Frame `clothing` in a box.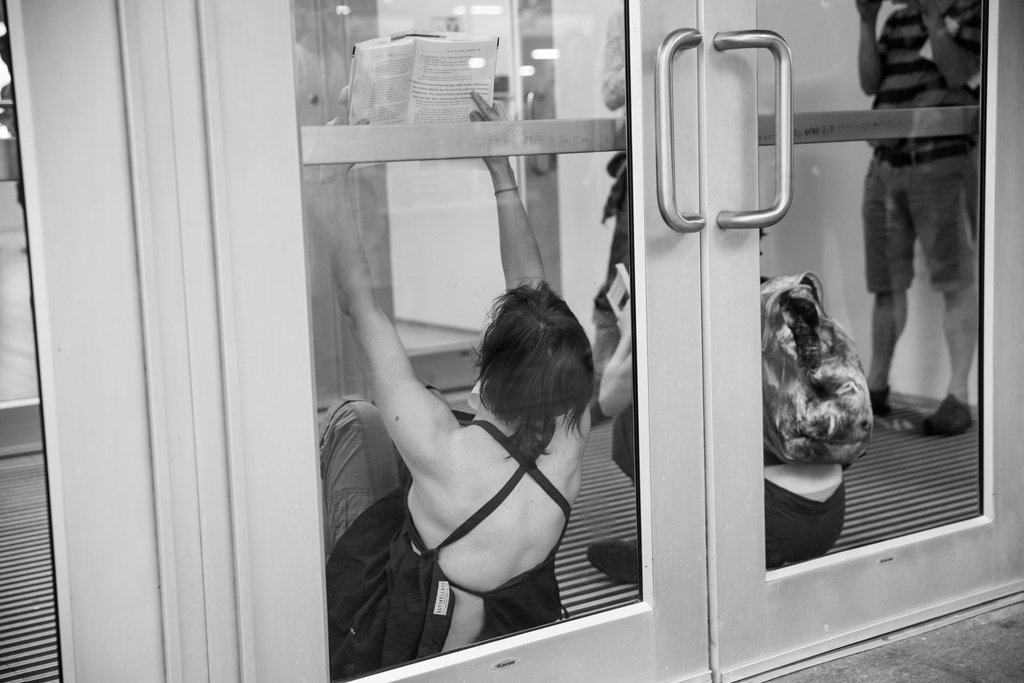
crop(608, 402, 849, 566).
